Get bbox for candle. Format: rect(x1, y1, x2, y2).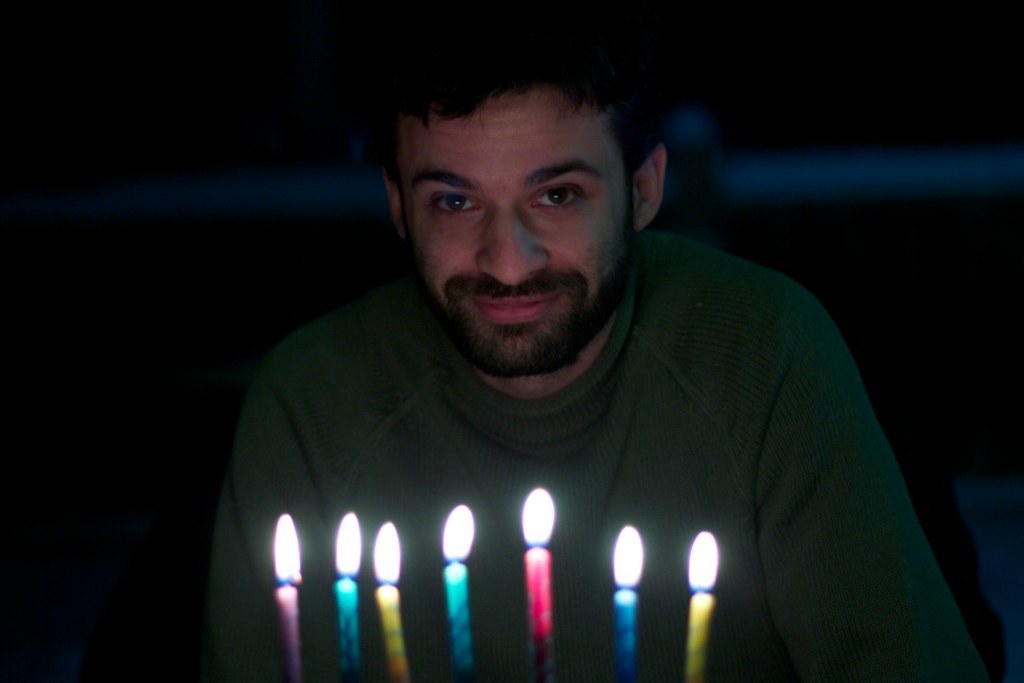
rect(614, 526, 639, 682).
